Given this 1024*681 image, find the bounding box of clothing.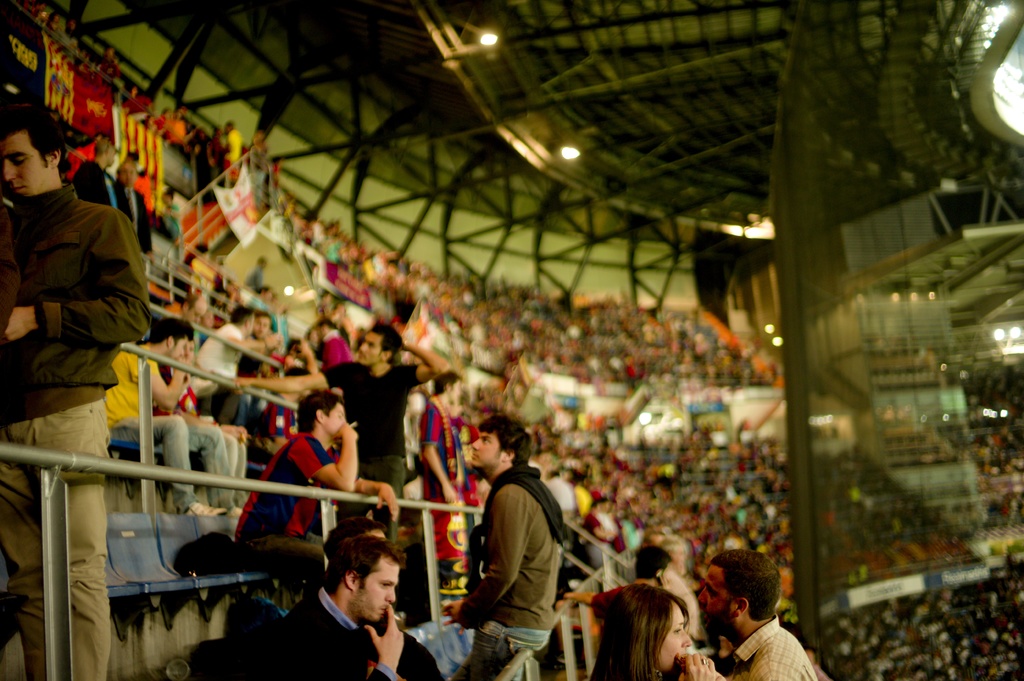
bbox(244, 591, 442, 677).
